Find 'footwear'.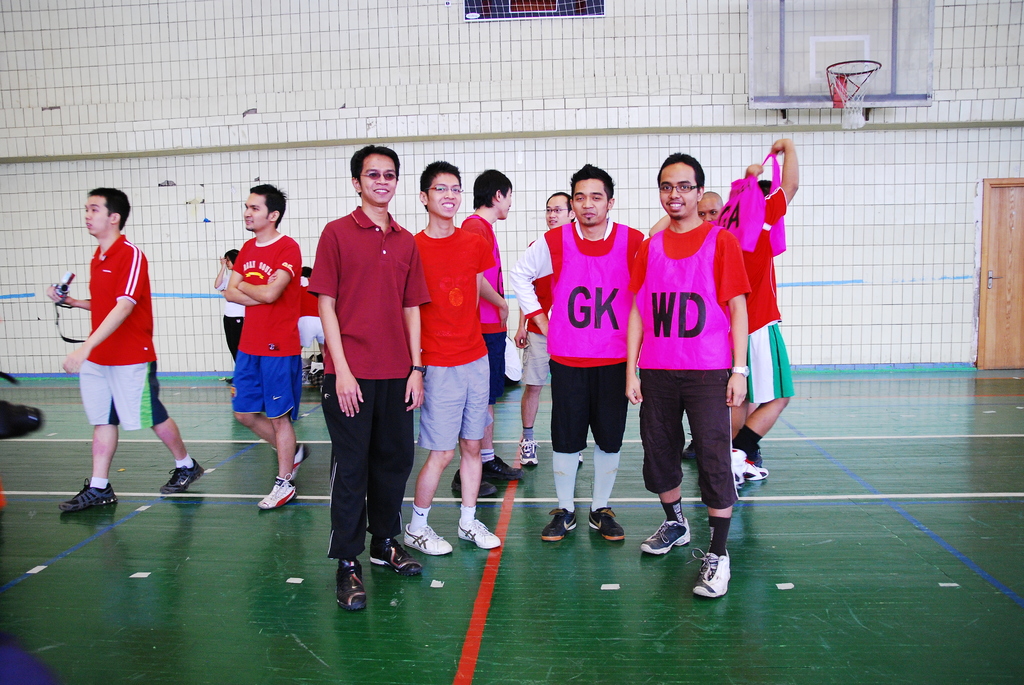
449,468,497,500.
